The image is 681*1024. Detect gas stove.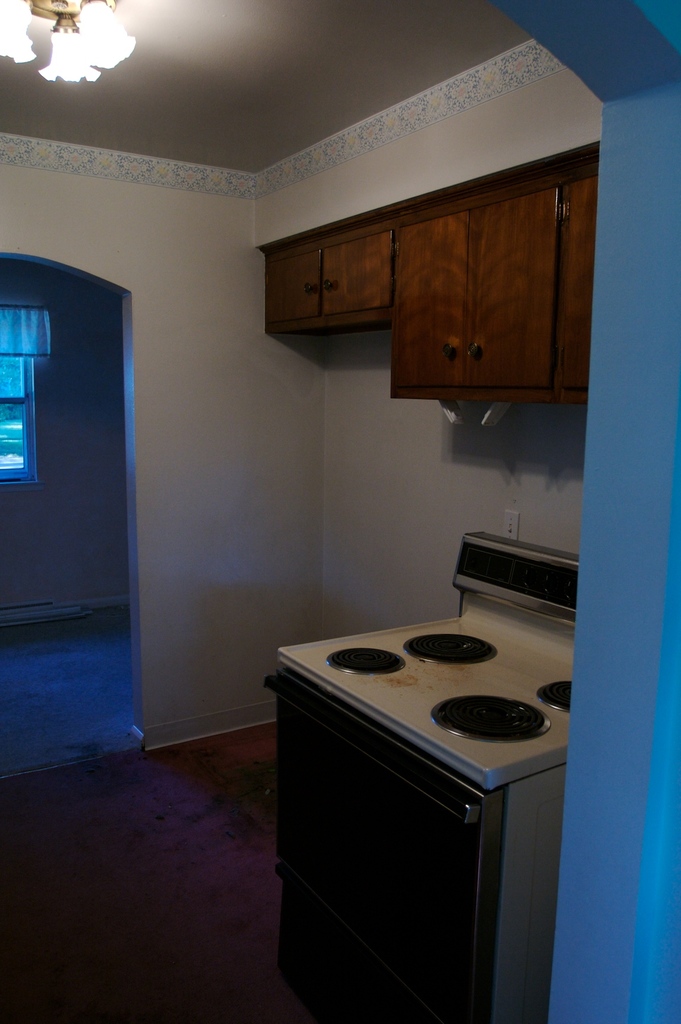
Detection: [left=278, top=617, right=588, bottom=792].
